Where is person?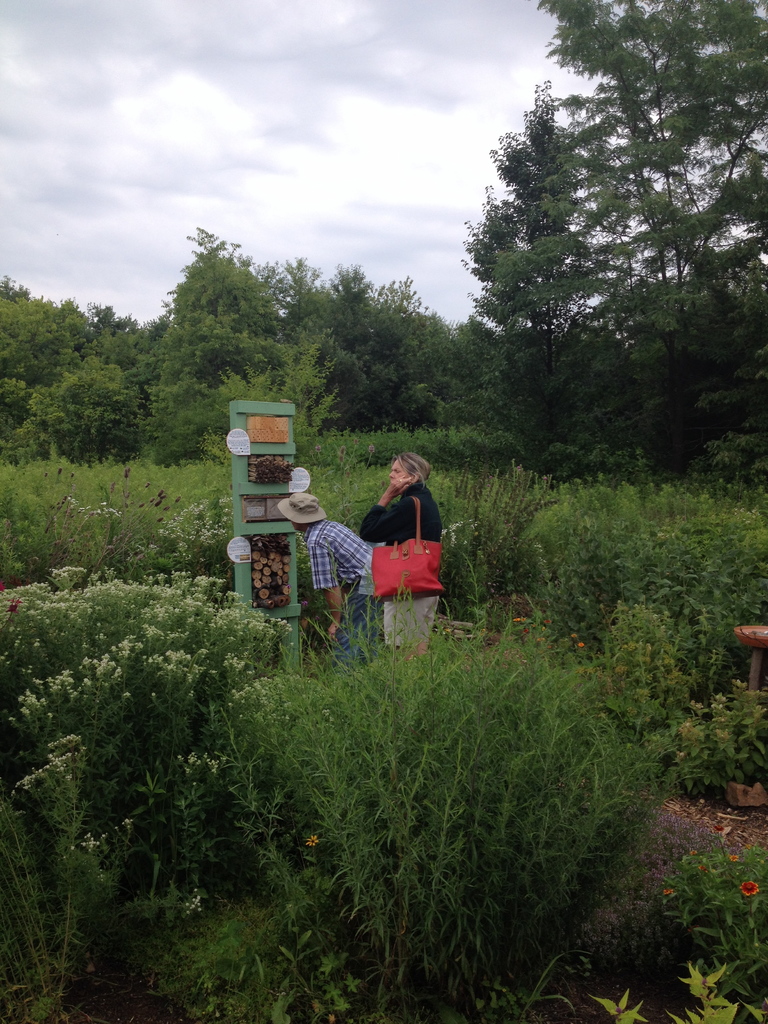
rect(278, 492, 380, 668).
